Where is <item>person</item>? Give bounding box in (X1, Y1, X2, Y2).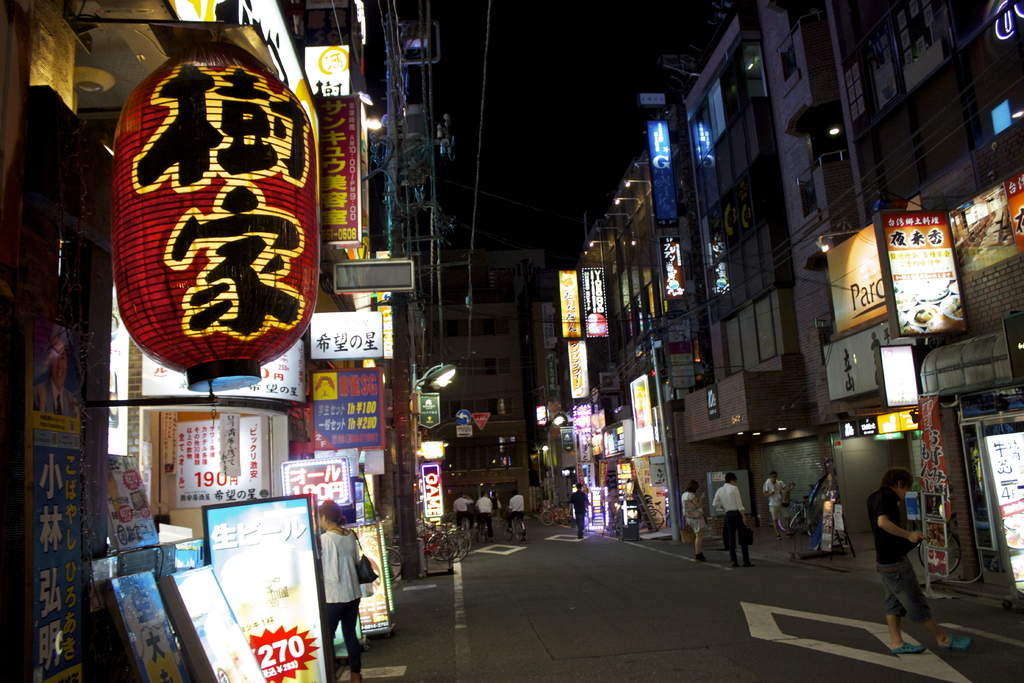
(506, 489, 523, 530).
